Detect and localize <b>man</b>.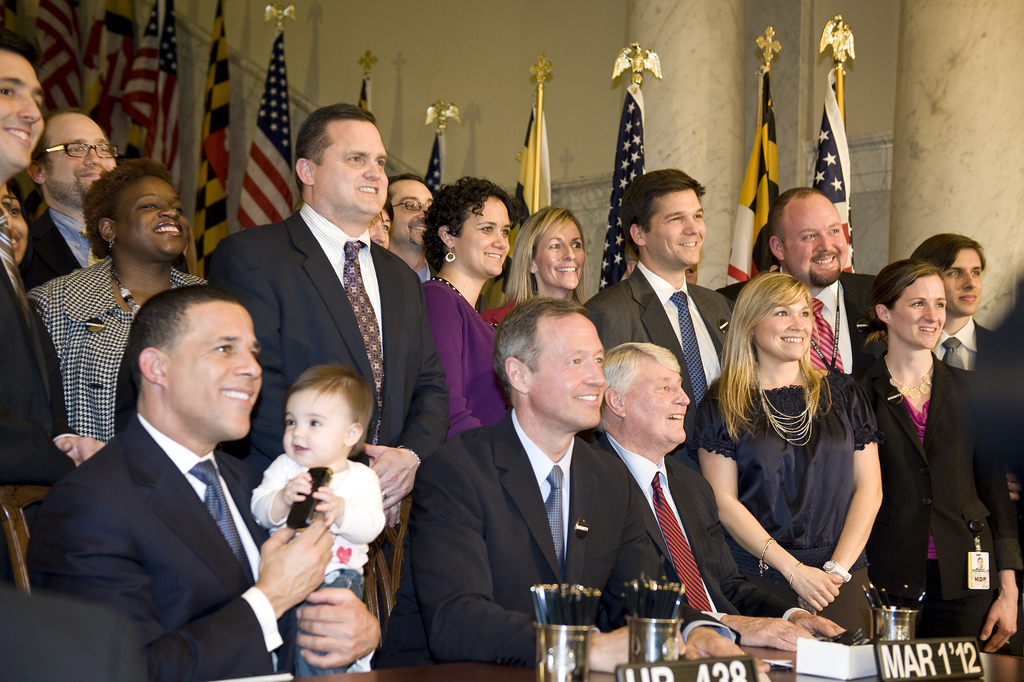
Localized at crop(383, 174, 436, 287).
